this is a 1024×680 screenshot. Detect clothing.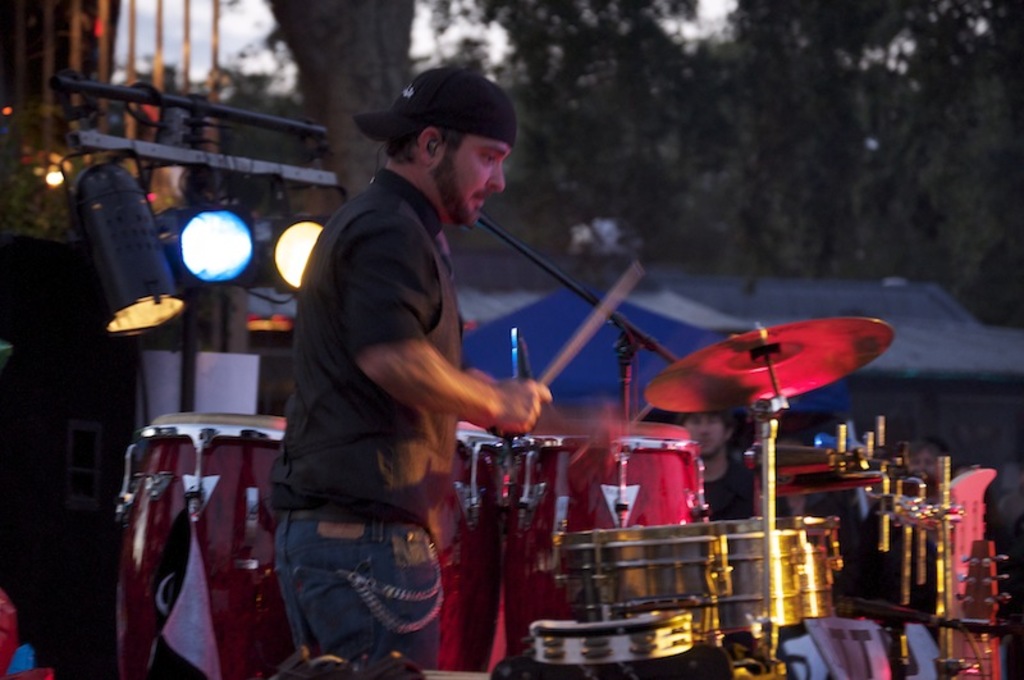
(x1=703, y1=456, x2=794, y2=524).
